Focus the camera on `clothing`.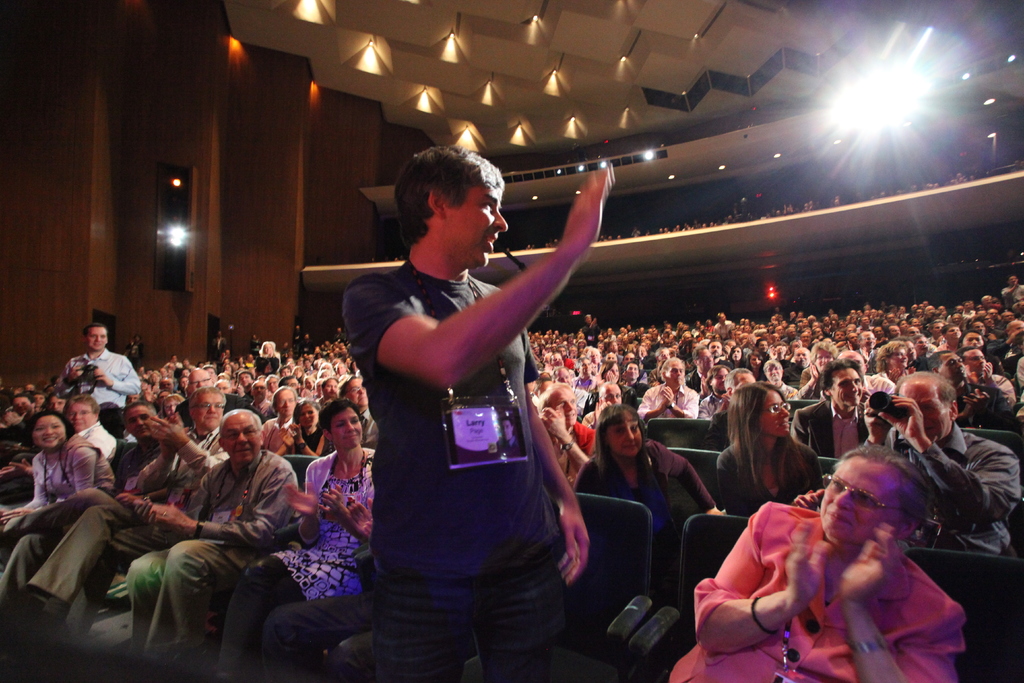
Focus region: detection(666, 503, 963, 682).
